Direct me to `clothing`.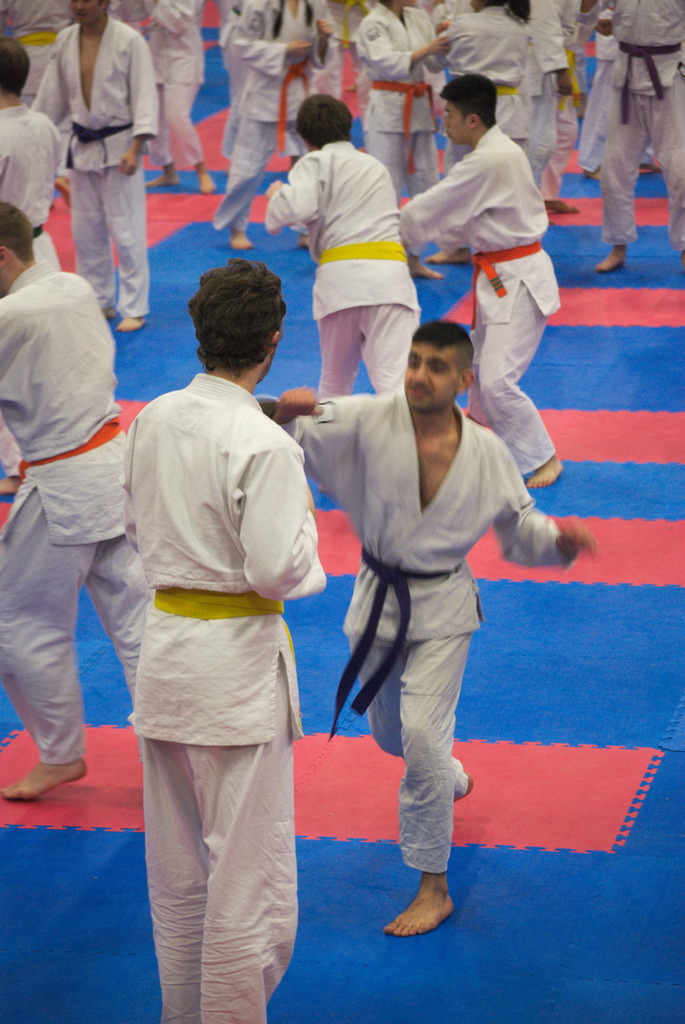
Direction: 267, 138, 419, 394.
